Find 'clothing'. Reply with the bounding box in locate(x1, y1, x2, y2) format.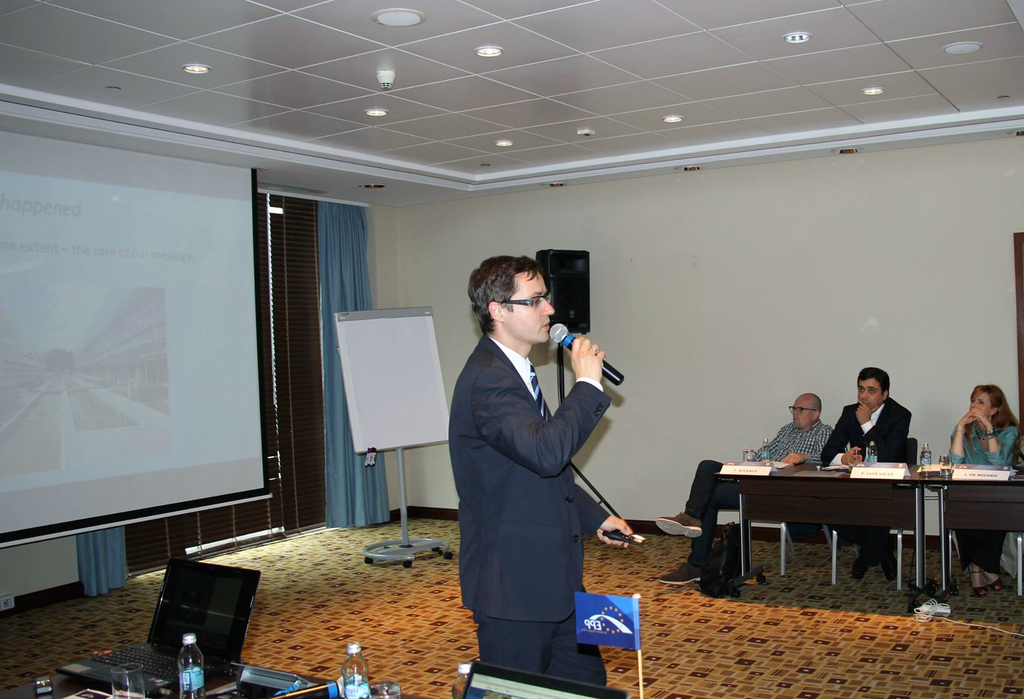
locate(685, 415, 838, 569).
